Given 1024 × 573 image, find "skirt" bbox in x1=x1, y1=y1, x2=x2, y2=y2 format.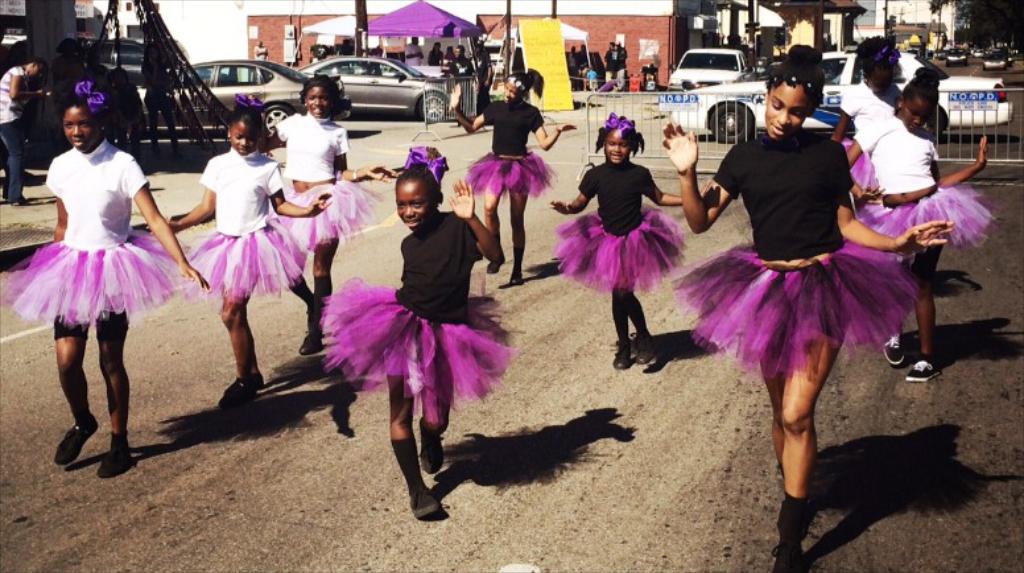
x1=674, y1=244, x2=926, y2=383.
